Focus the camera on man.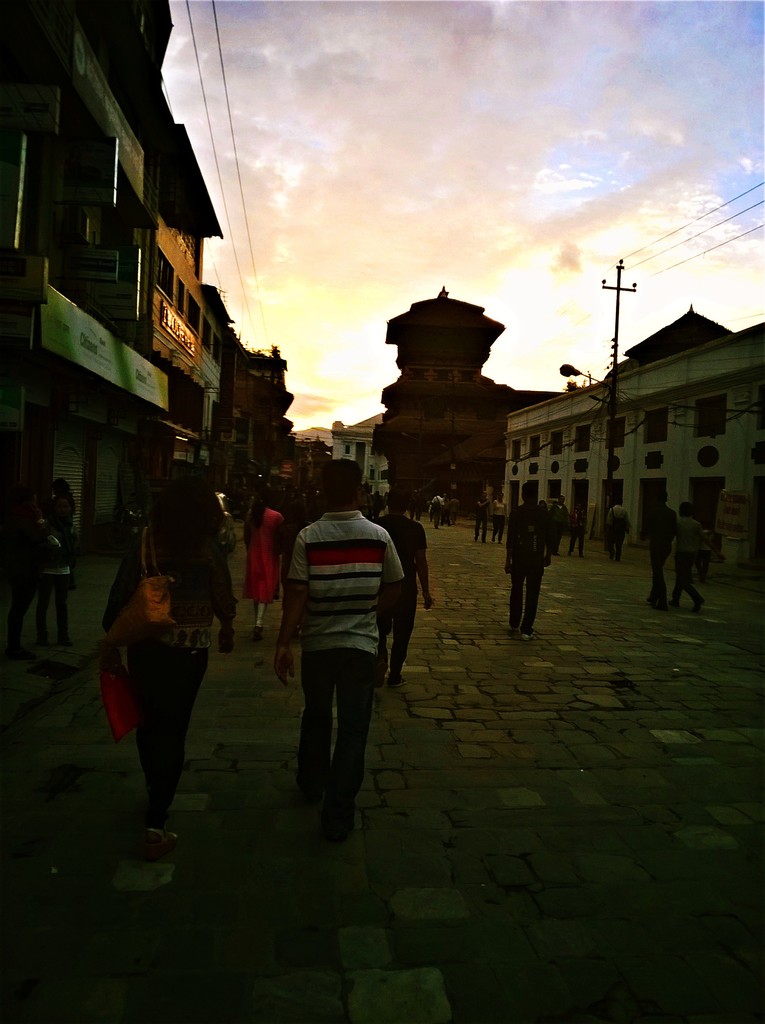
Focus region: 273, 458, 408, 818.
